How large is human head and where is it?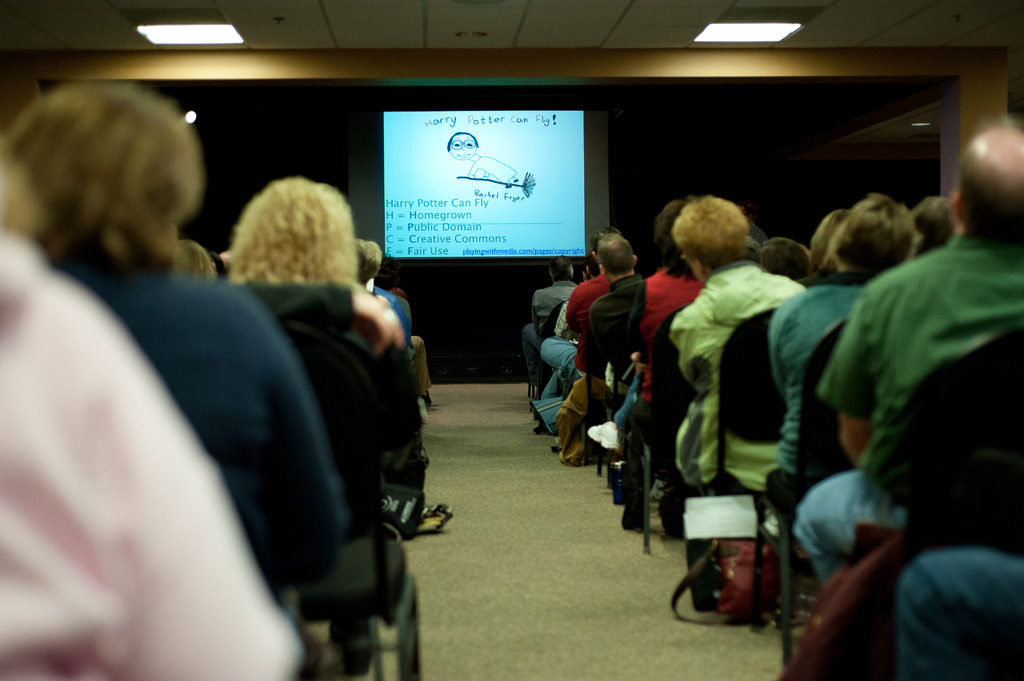
Bounding box: l=0, t=83, r=202, b=273.
